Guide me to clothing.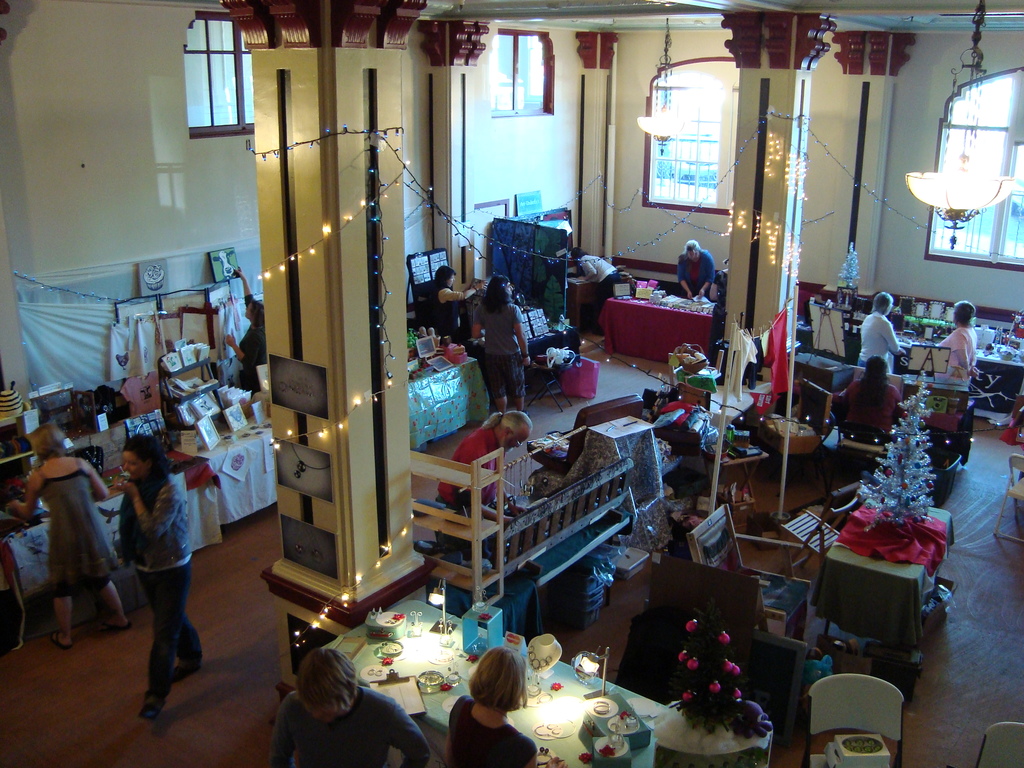
Guidance: select_region(115, 464, 205, 712).
